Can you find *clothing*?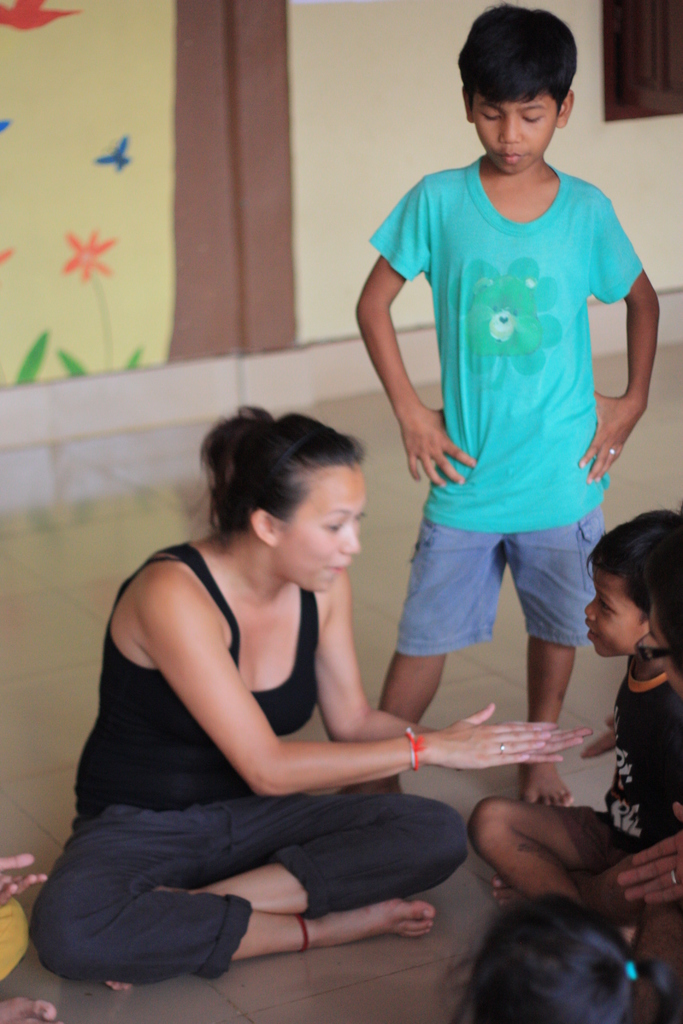
Yes, bounding box: [left=29, top=543, right=463, bottom=987].
